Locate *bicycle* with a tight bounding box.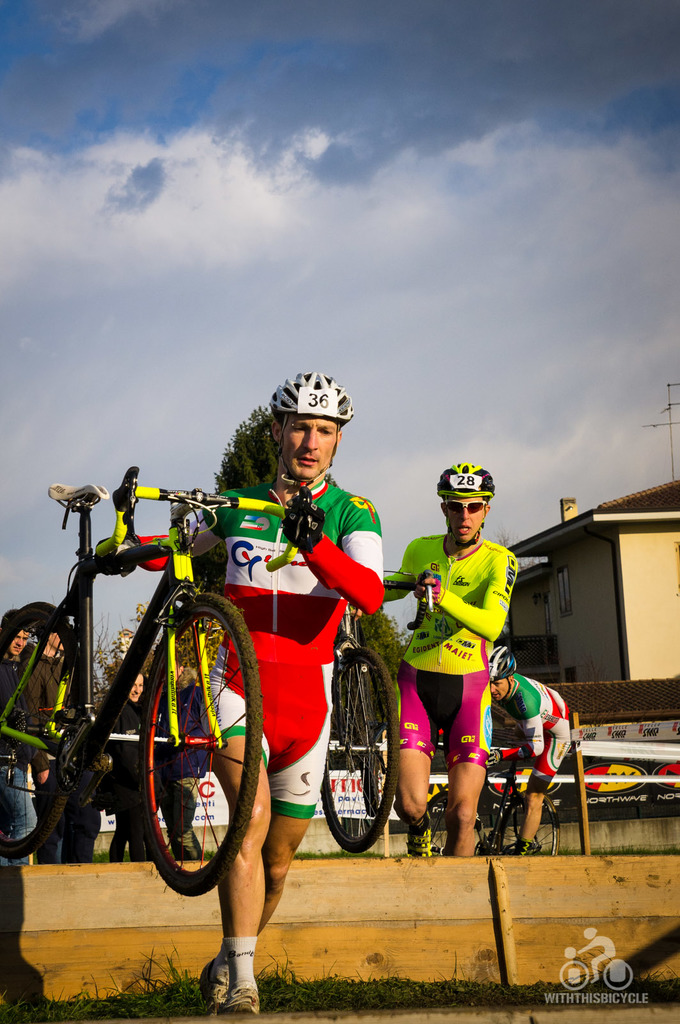
[left=10, top=495, right=324, bottom=924].
